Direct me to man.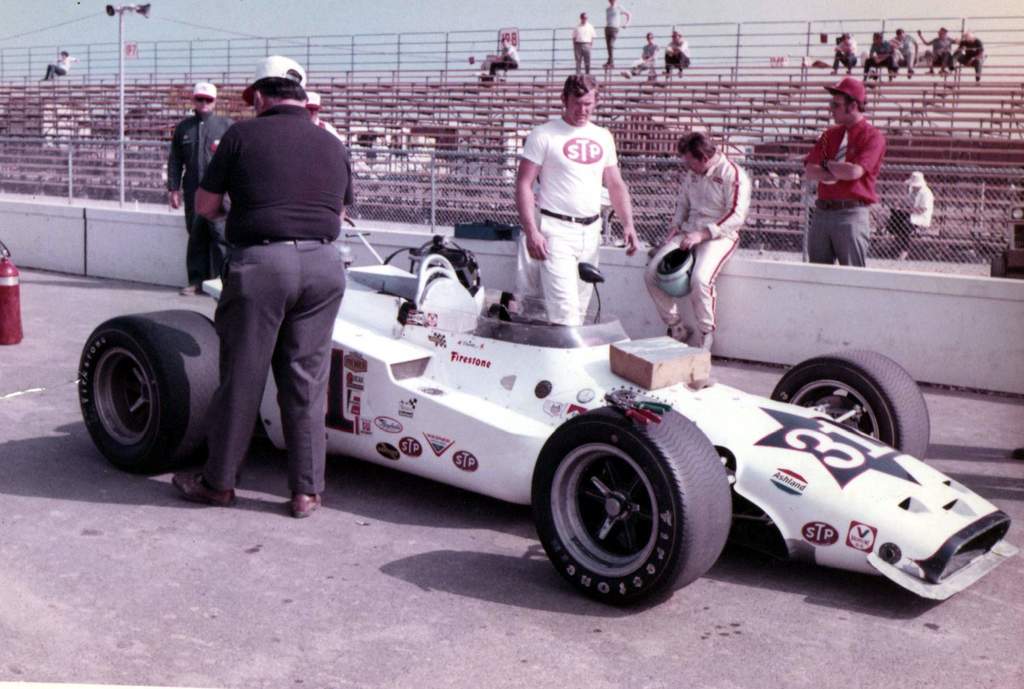
Direction: l=157, t=64, r=356, b=523.
